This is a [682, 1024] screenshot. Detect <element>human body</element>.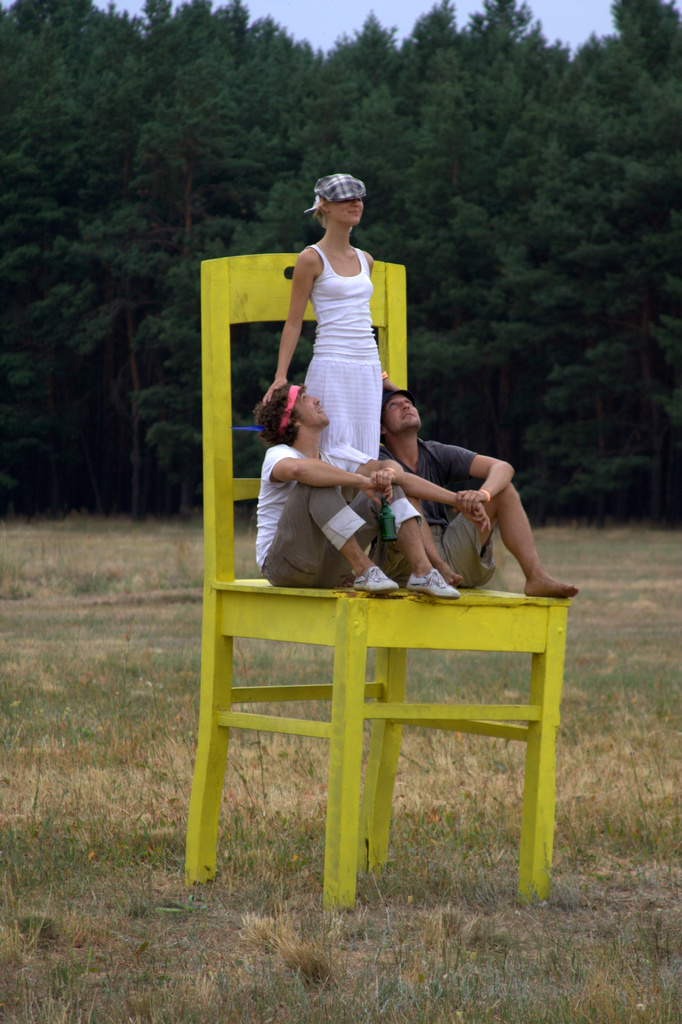
BBox(264, 221, 397, 541).
